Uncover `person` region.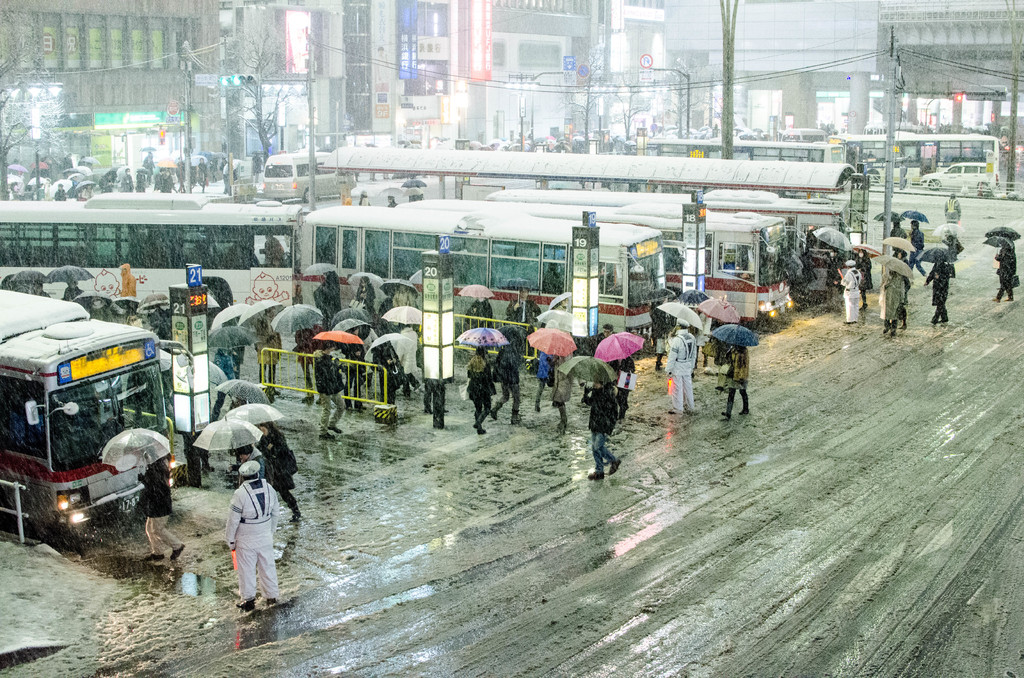
Uncovered: l=464, t=343, r=495, b=432.
